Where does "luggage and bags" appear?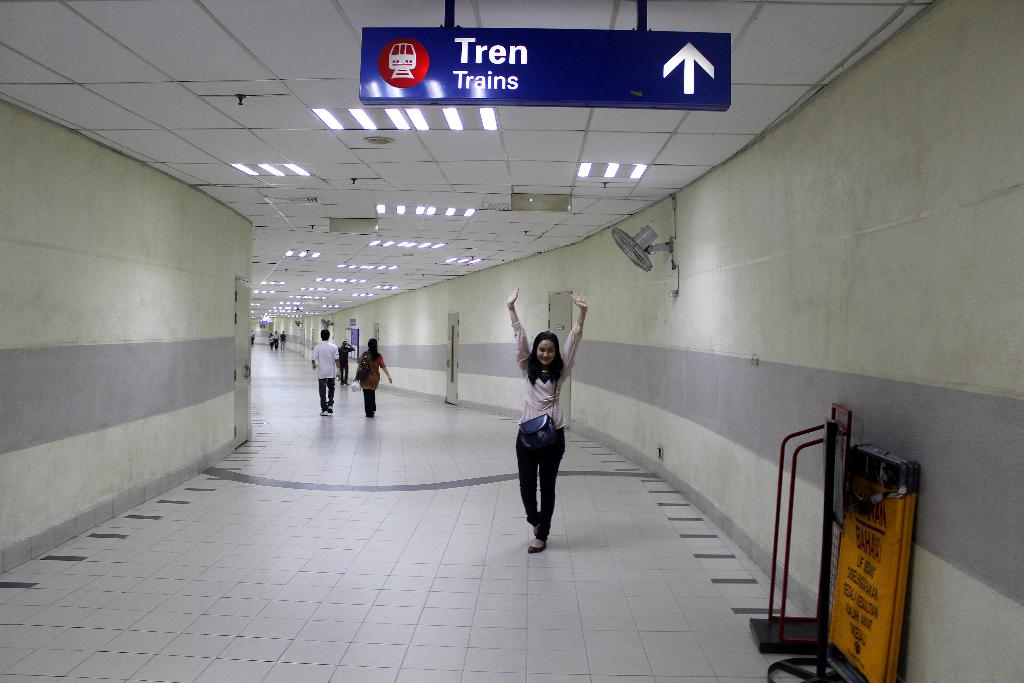
Appears at locate(518, 366, 559, 451).
